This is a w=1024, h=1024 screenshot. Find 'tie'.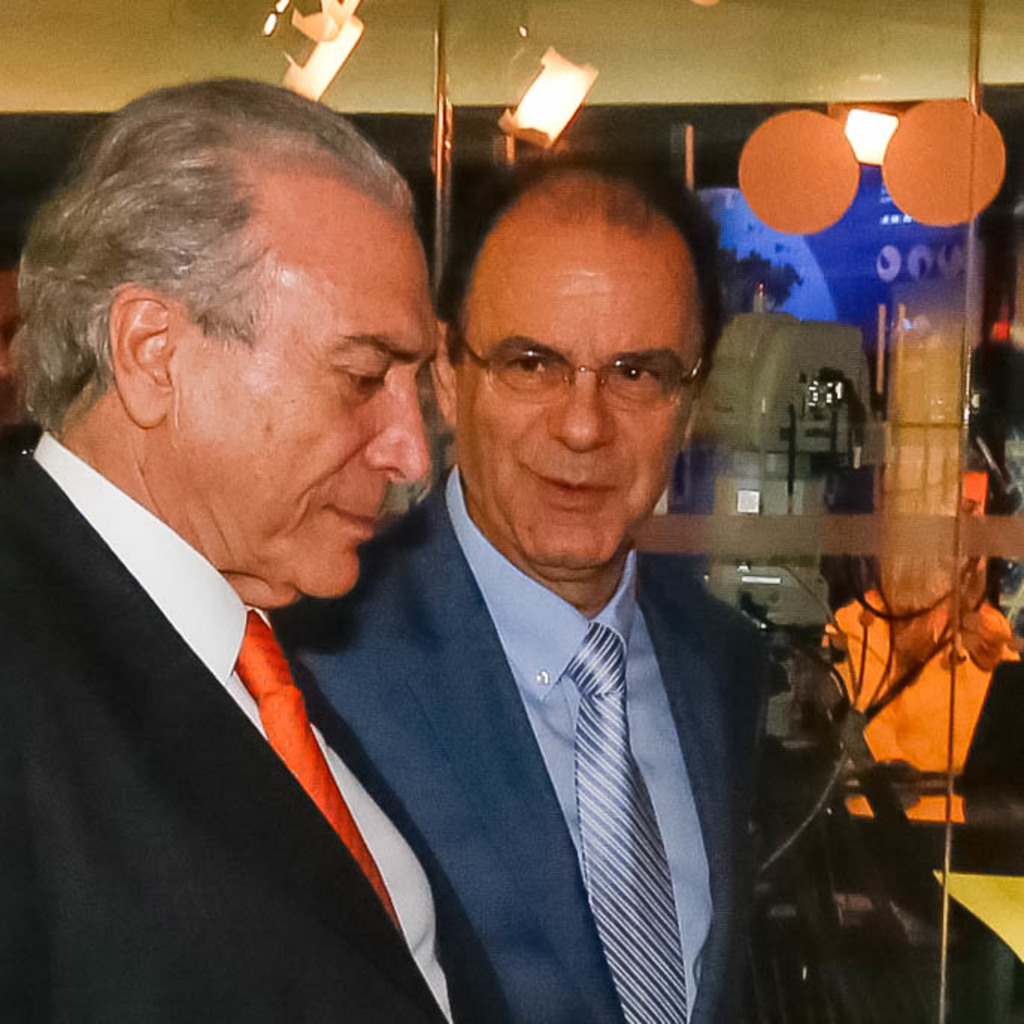
Bounding box: crop(566, 621, 694, 1023).
